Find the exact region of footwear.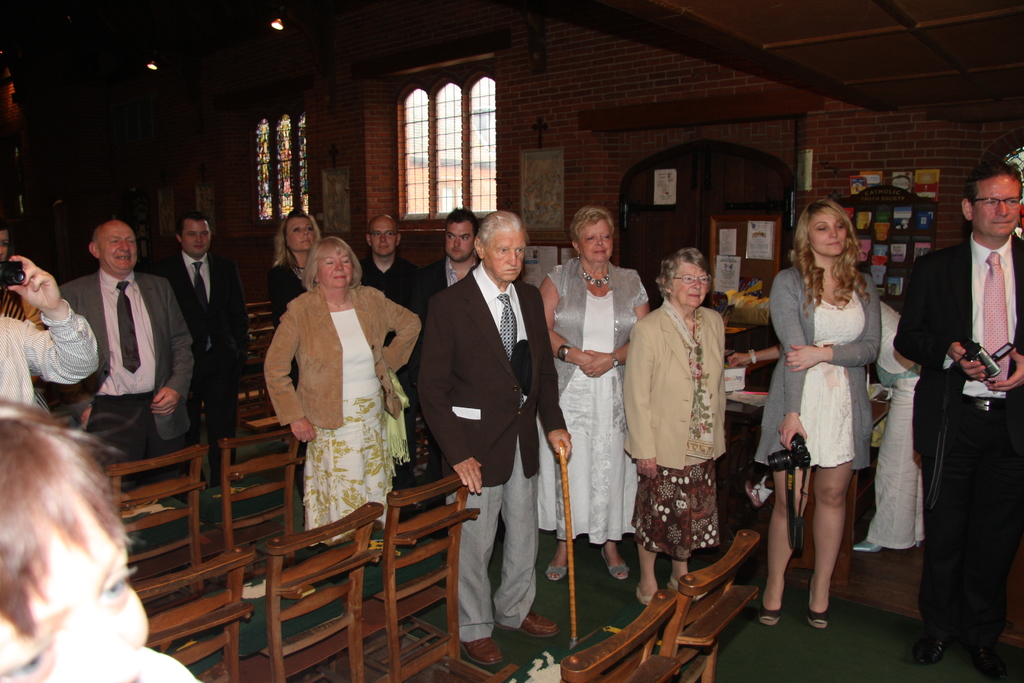
Exact region: bbox=[496, 614, 562, 639].
